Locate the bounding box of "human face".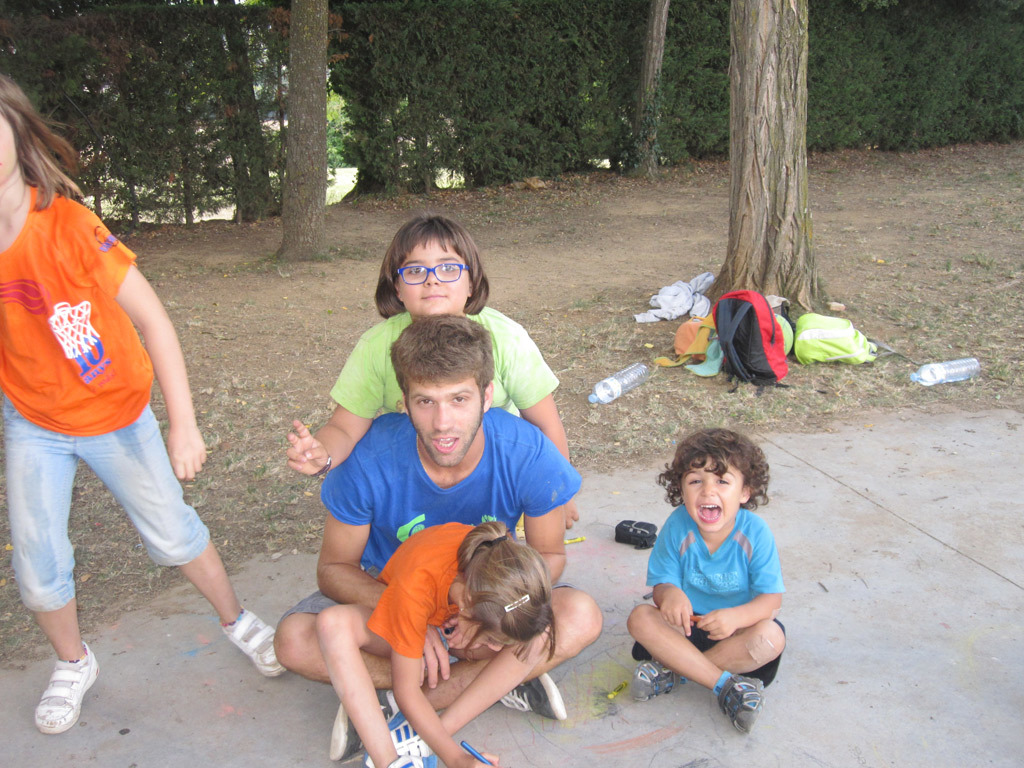
Bounding box: left=0, top=114, right=19, bottom=190.
